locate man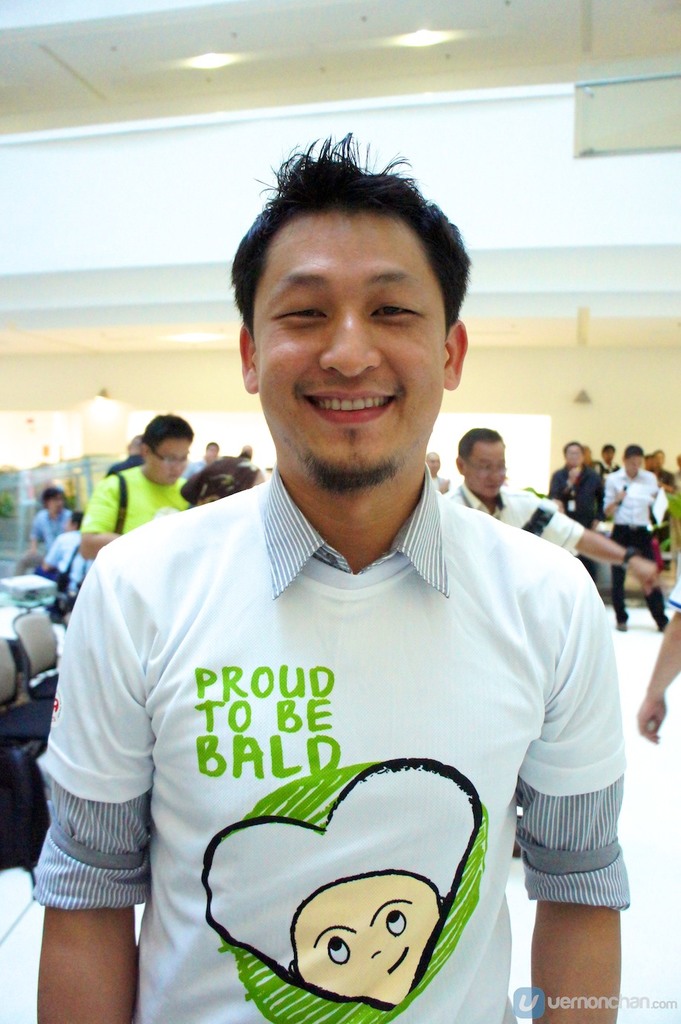
bbox=(551, 441, 607, 530)
